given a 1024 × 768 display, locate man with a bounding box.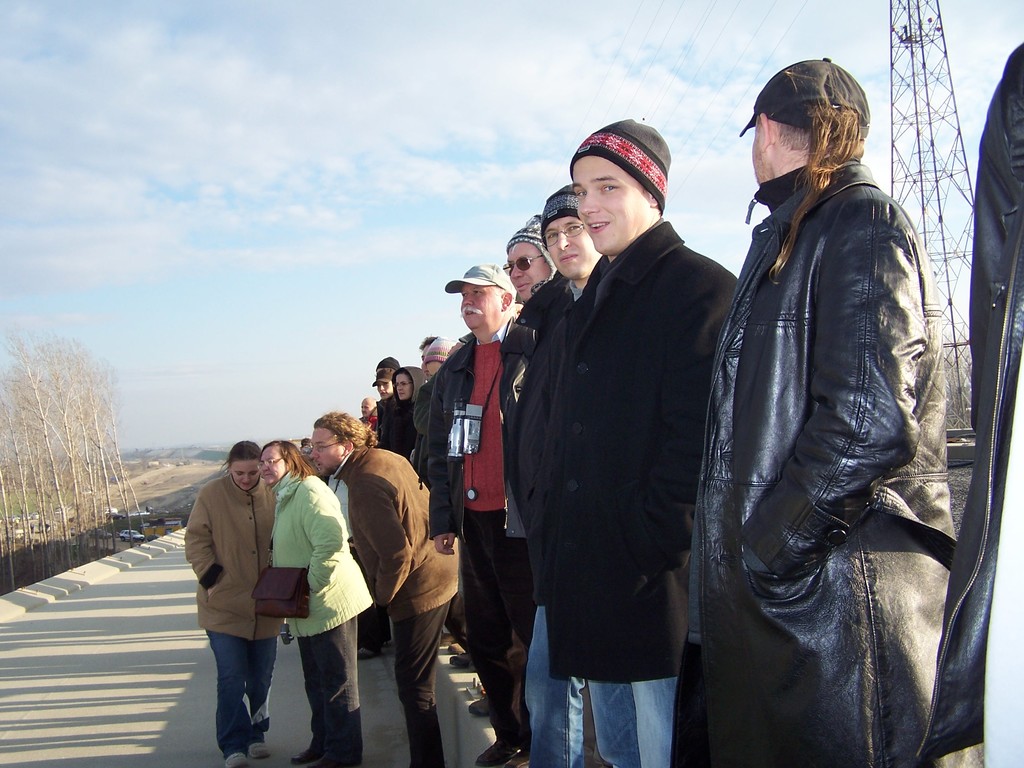
Located: l=475, t=214, r=555, b=763.
